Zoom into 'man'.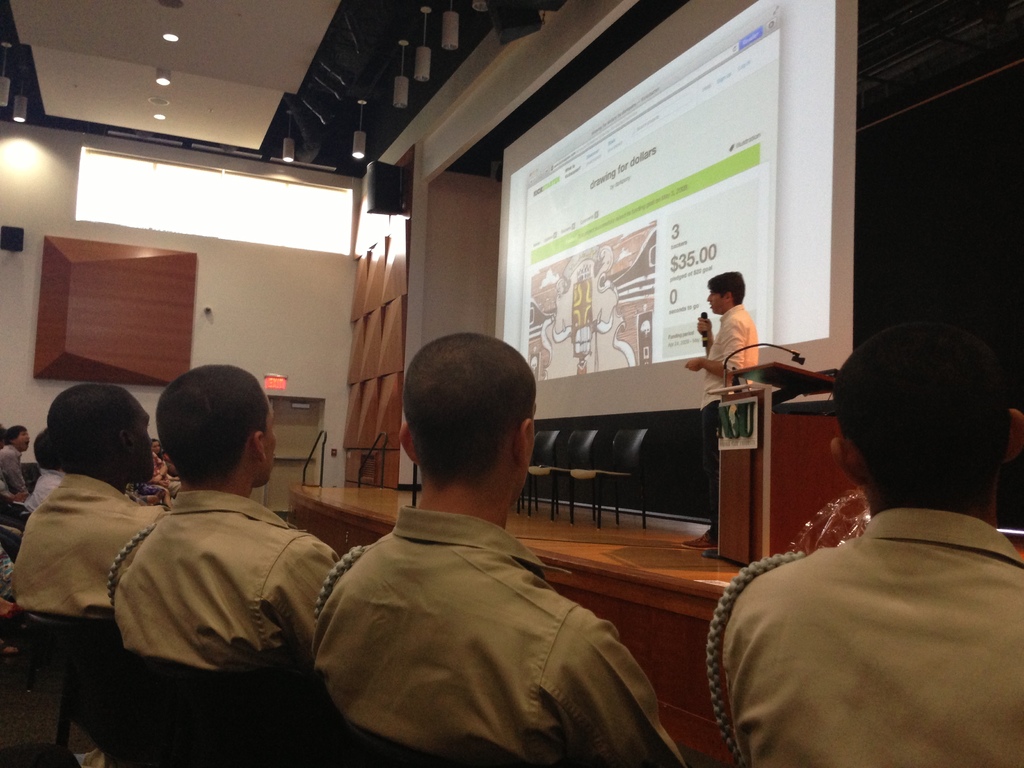
Zoom target: 0:420:30:496.
